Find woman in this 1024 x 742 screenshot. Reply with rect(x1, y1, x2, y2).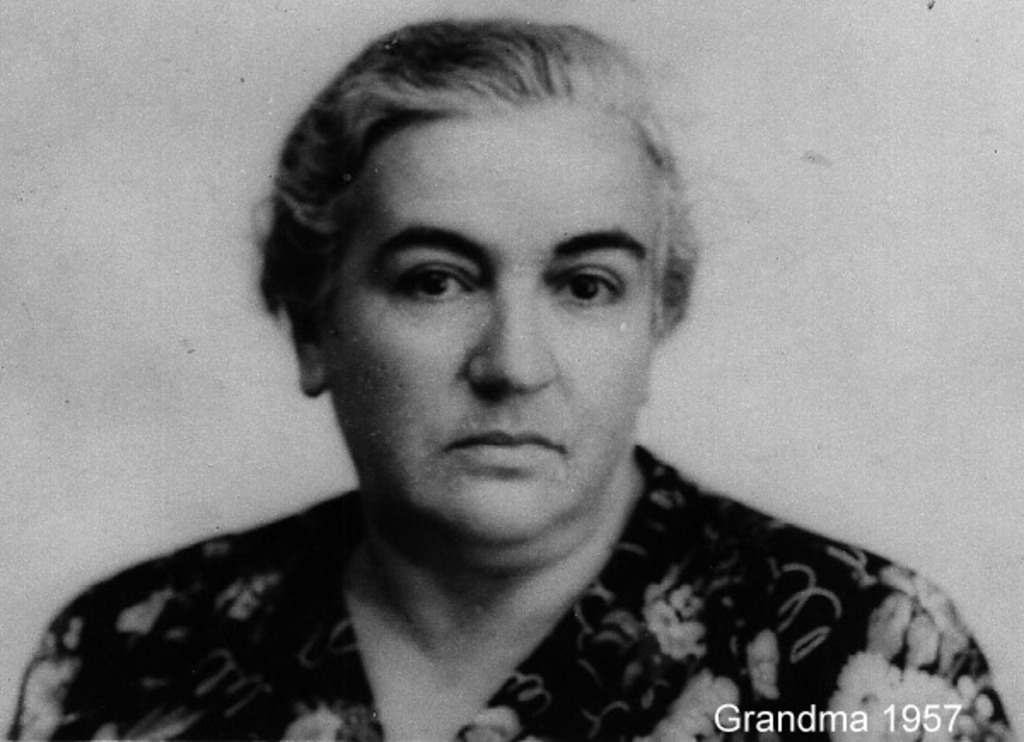
rect(0, 17, 1017, 740).
